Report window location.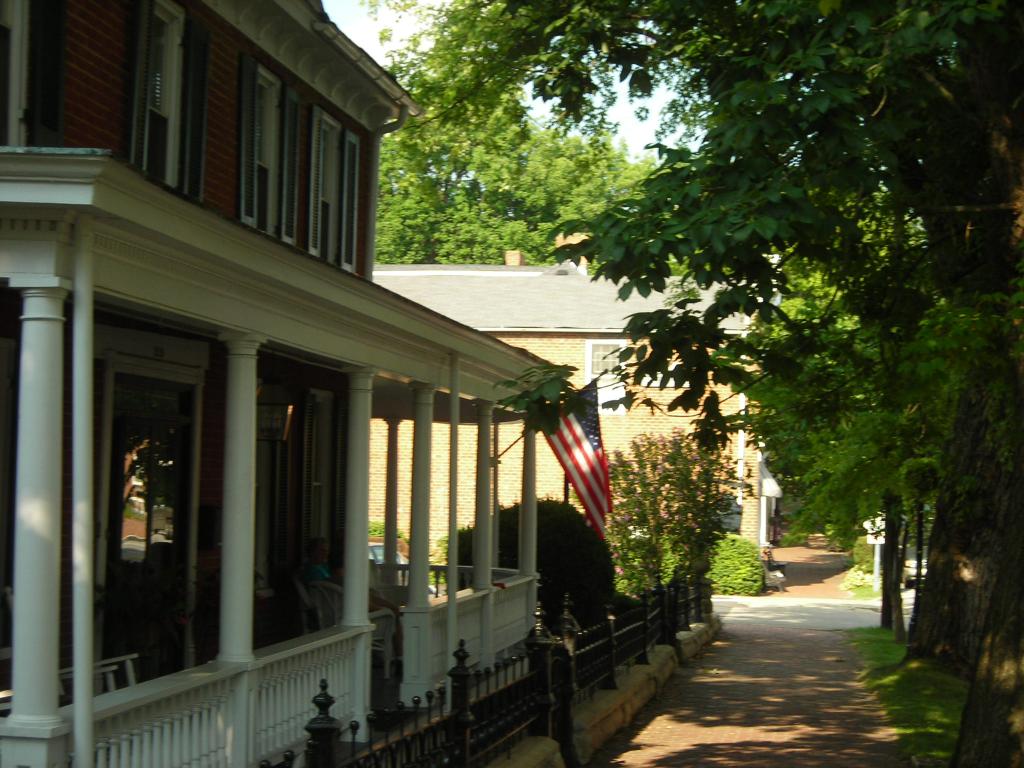
Report: bbox=[588, 342, 626, 378].
